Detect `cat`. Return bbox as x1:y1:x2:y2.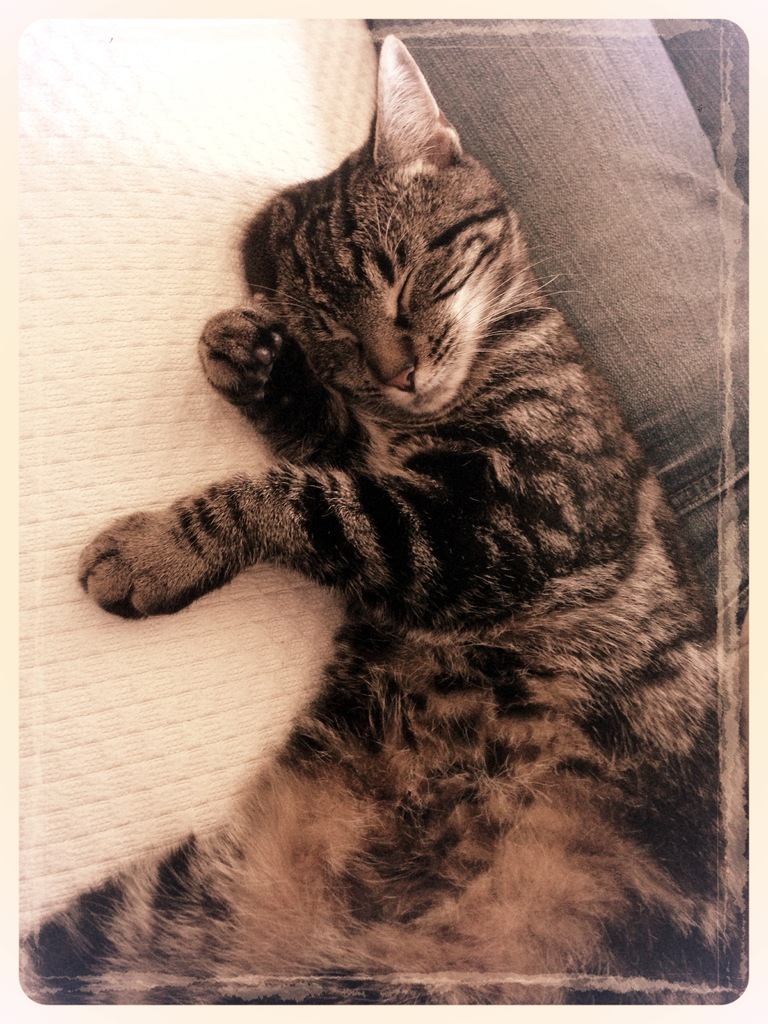
1:35:753:1009.
